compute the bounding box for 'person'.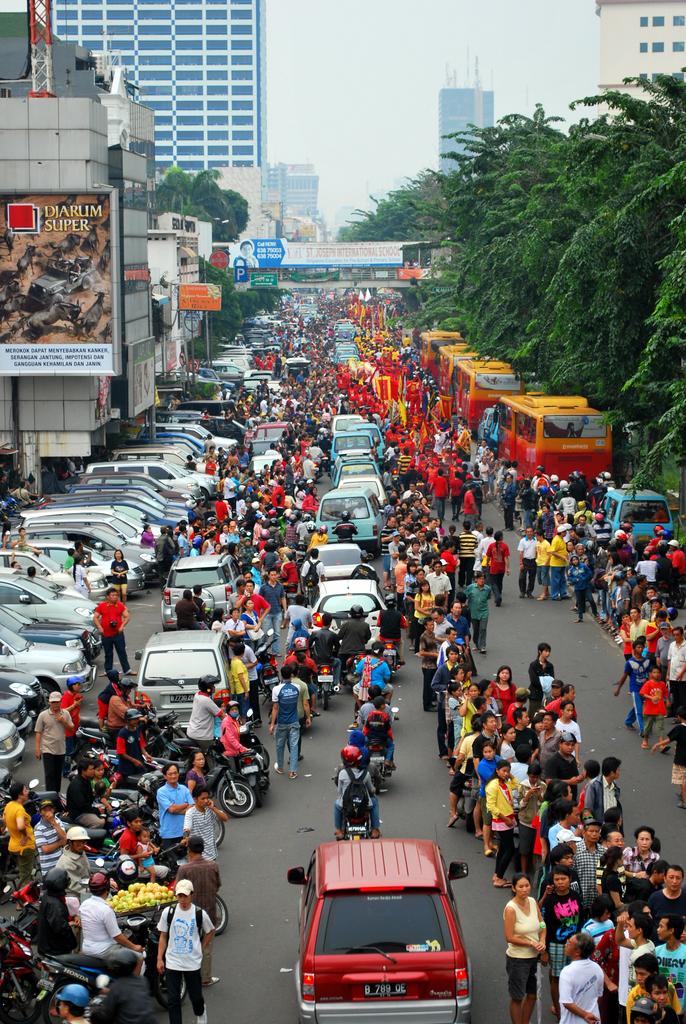
(left=91, top=588, right=130, bottom=673).
